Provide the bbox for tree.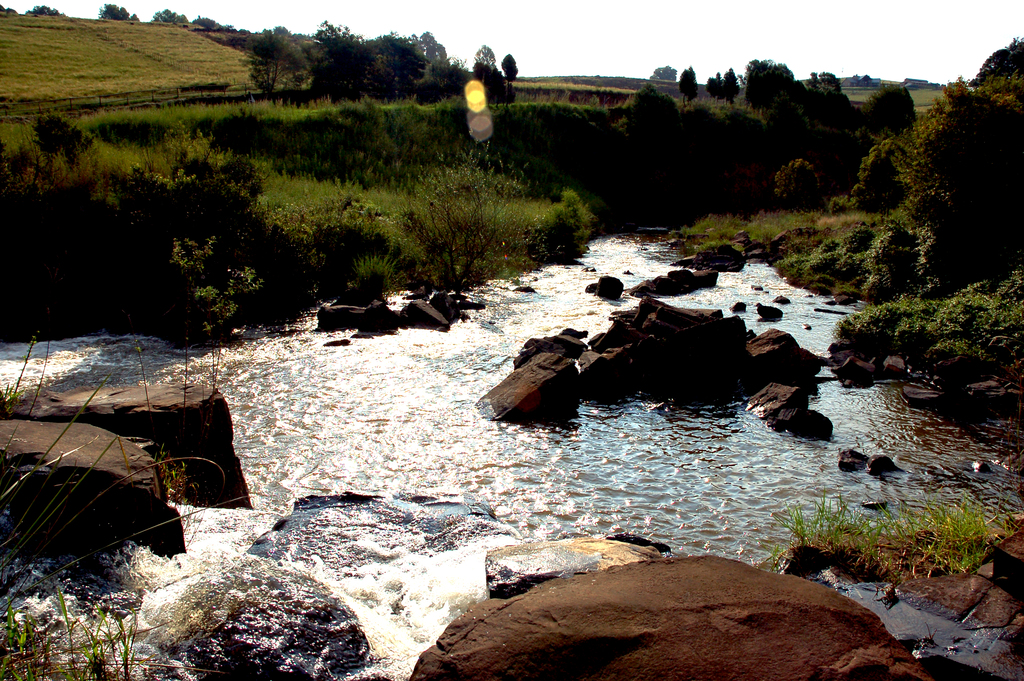
<bbox>150, 4, 188, 25</bbox>.
